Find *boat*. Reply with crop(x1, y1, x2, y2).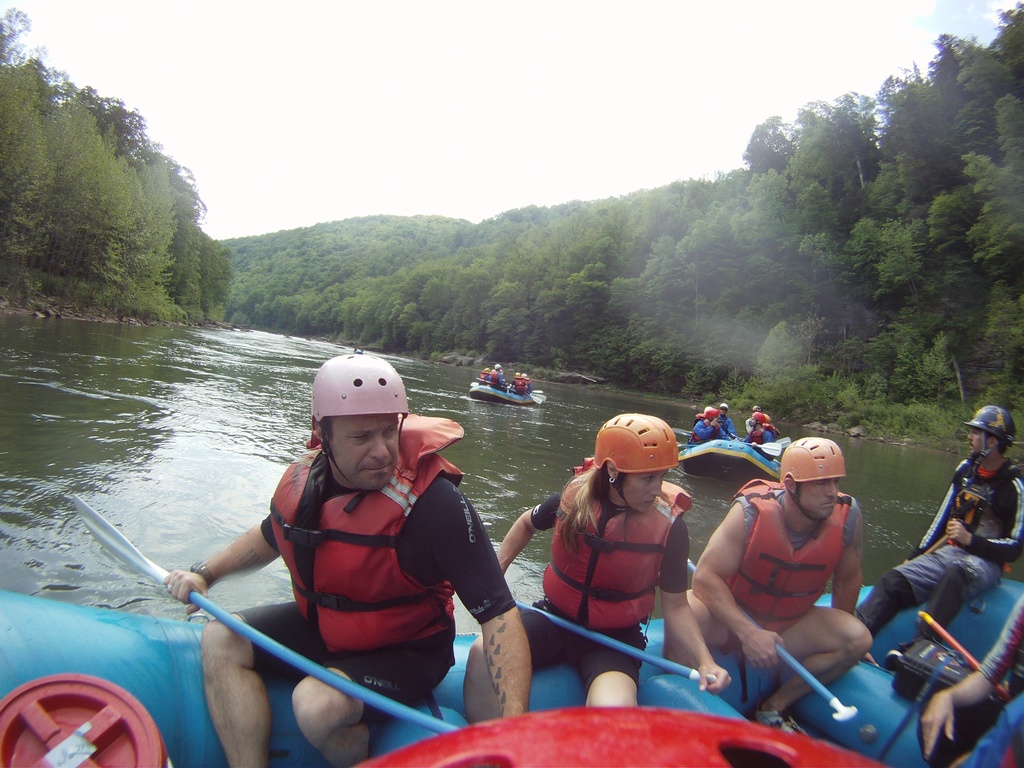
crop(462, 362, 556, 418).
